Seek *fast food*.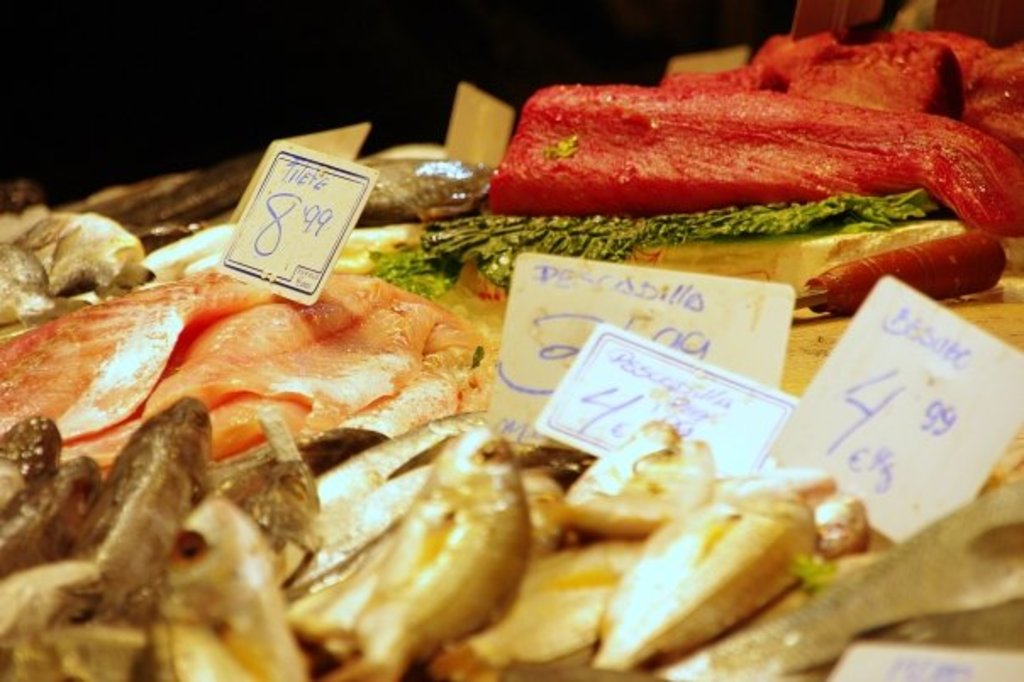
select_region(288, 414, 507, 584).
